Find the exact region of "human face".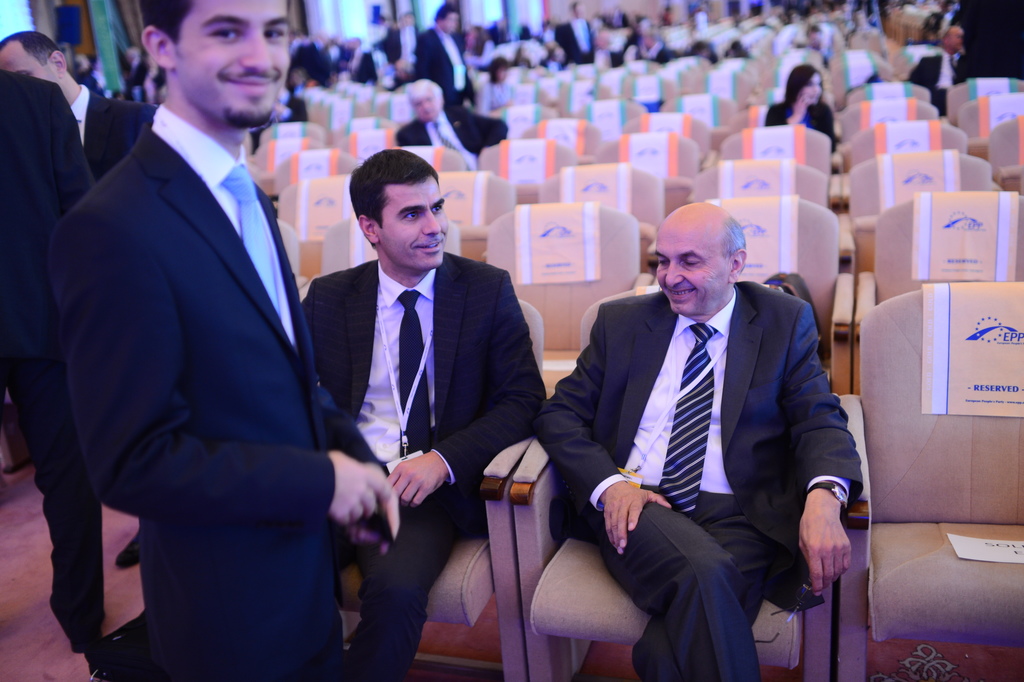
Exact region: (1, 49, 60, 92).
